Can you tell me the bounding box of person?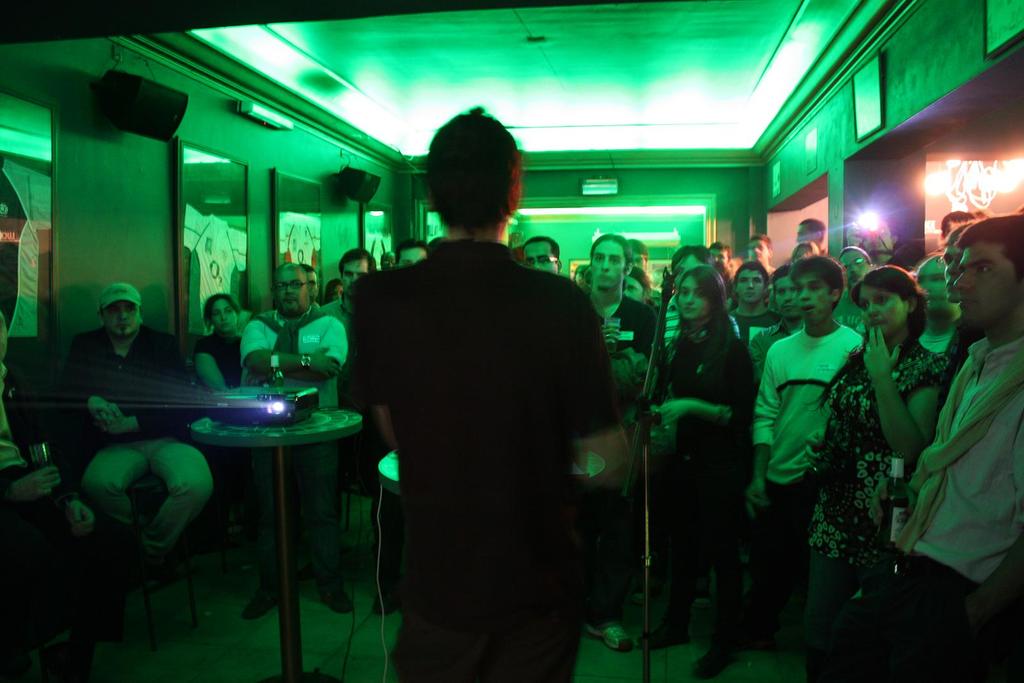
BBox(193, 292, 232, 398).
